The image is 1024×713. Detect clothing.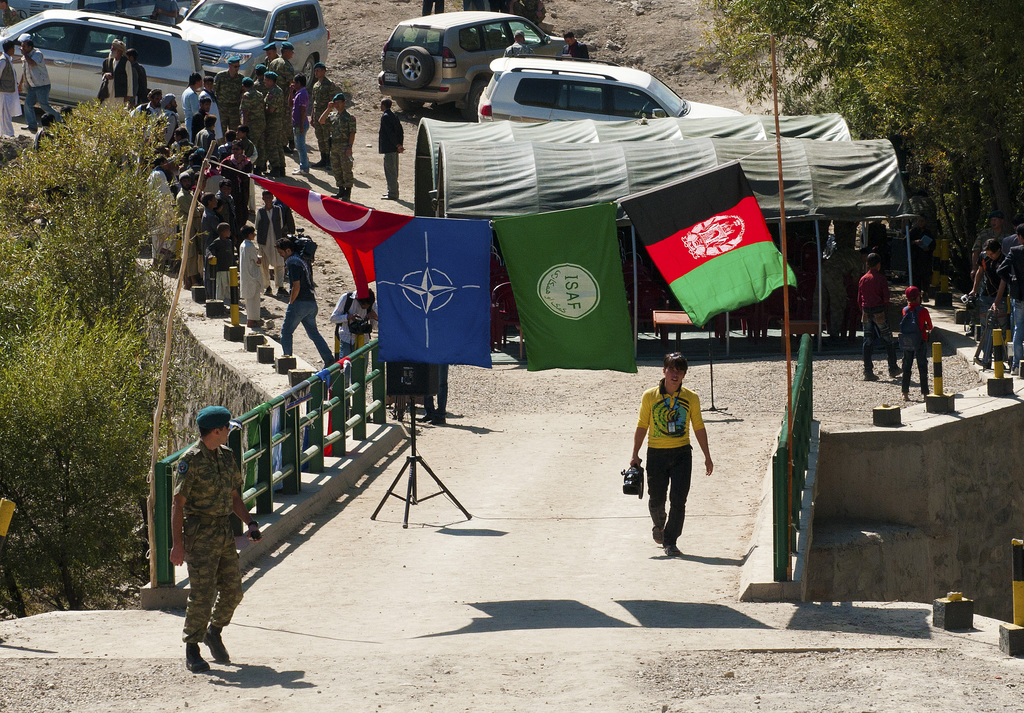
Detection: 312/68/346/142.
